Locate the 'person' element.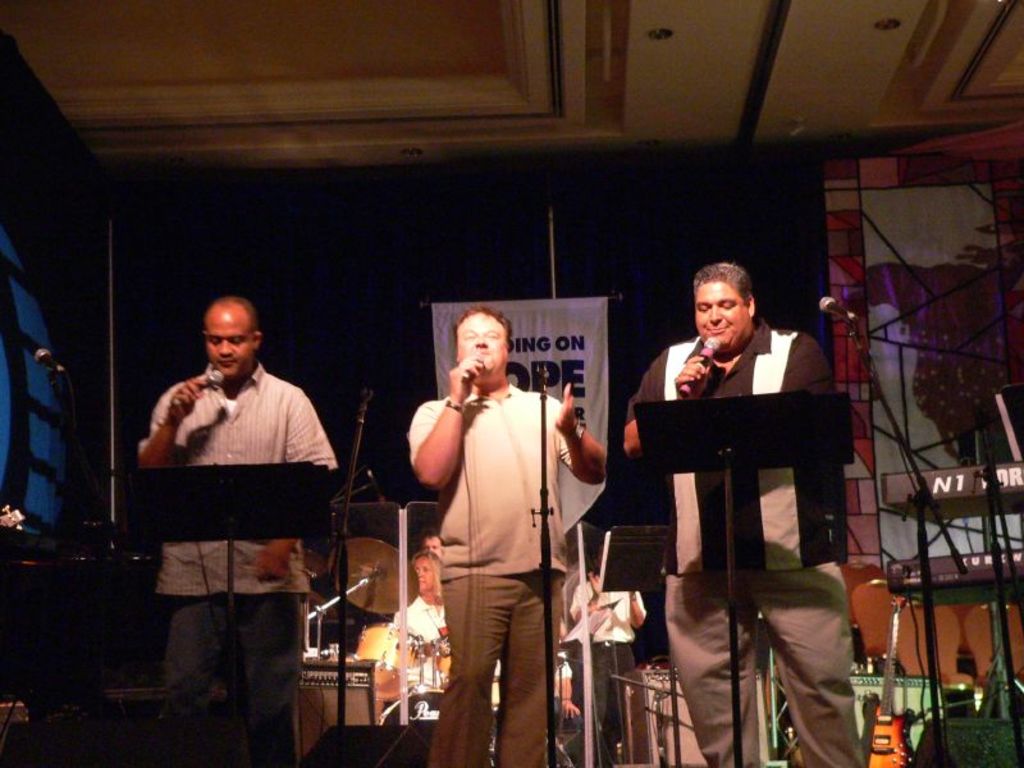
Element bbox: 372, 547, 451, 699.
